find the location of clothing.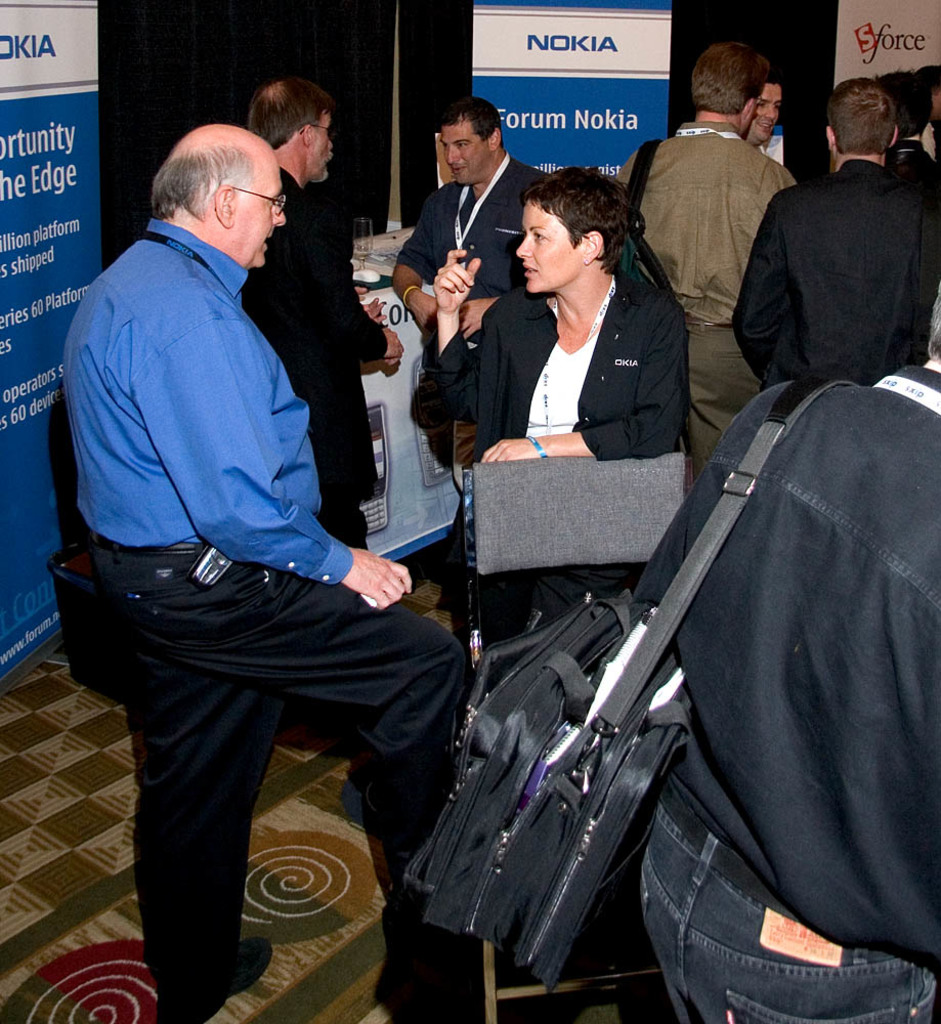
Location: BBox(238, 171, 395, 552).
